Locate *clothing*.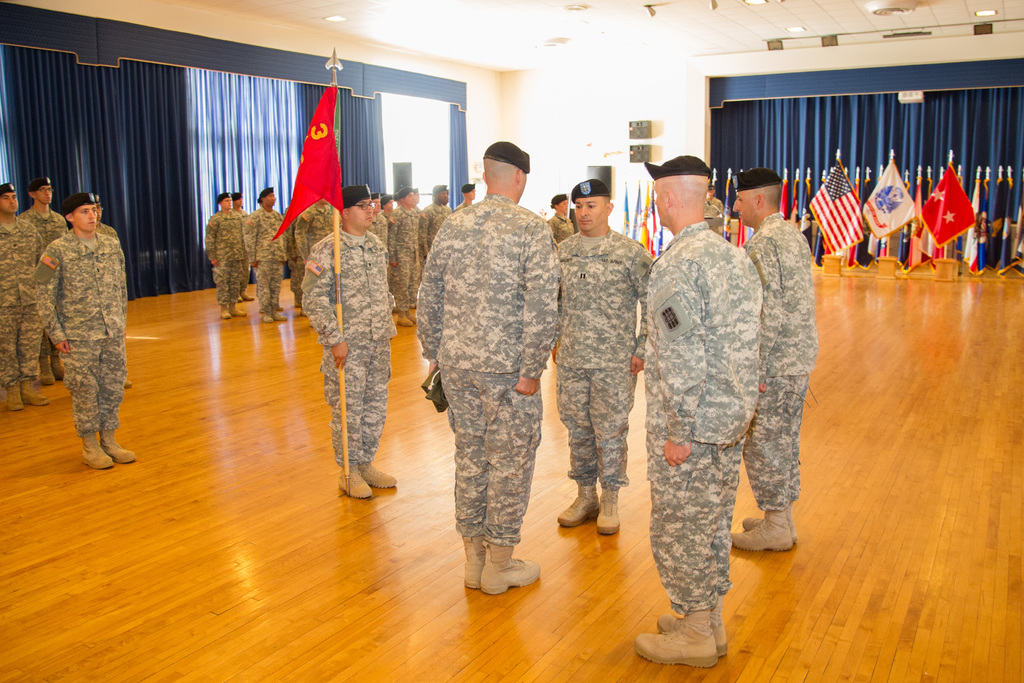
Bounding box: 416:193:560:547.
